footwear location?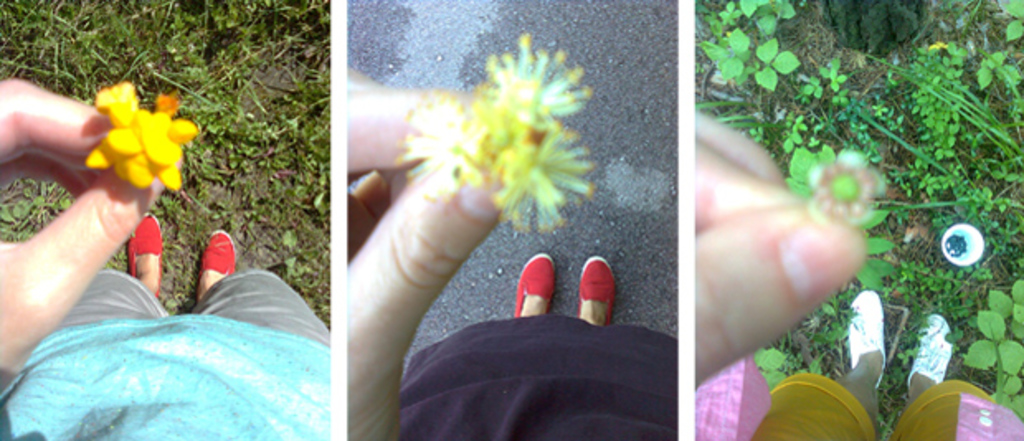
select_region(510, 248, 560, 319)
